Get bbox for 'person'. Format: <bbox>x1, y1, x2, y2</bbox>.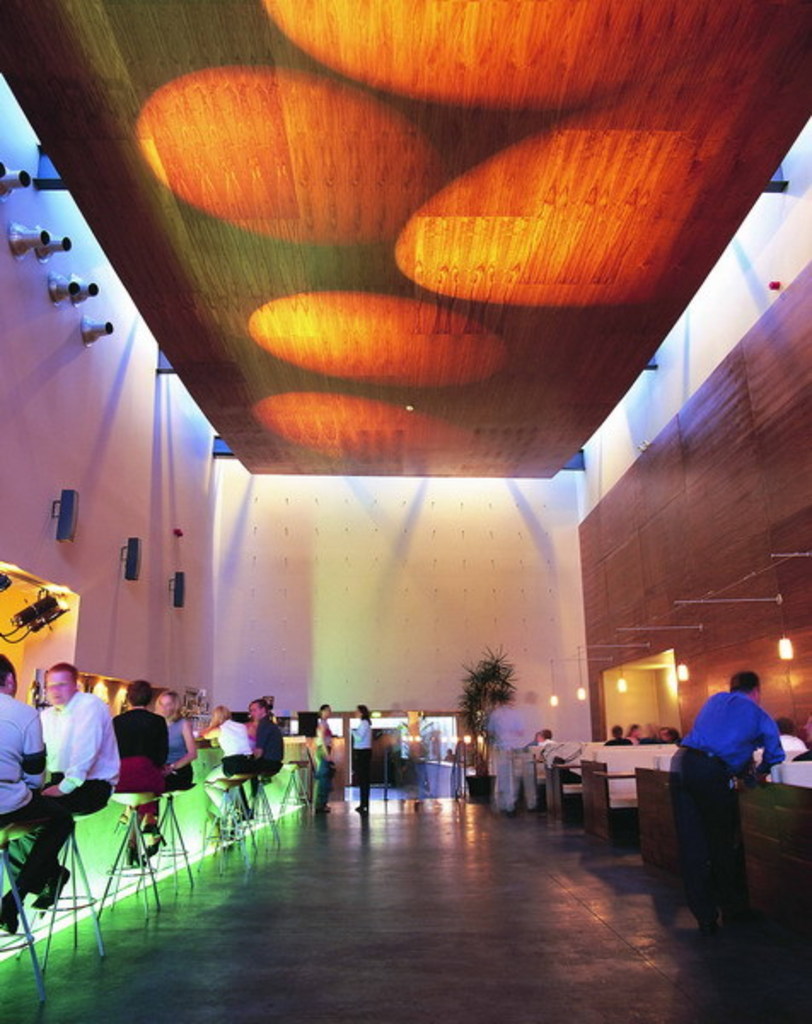
<bbox>478, 698, 522, 821</bbox>.
